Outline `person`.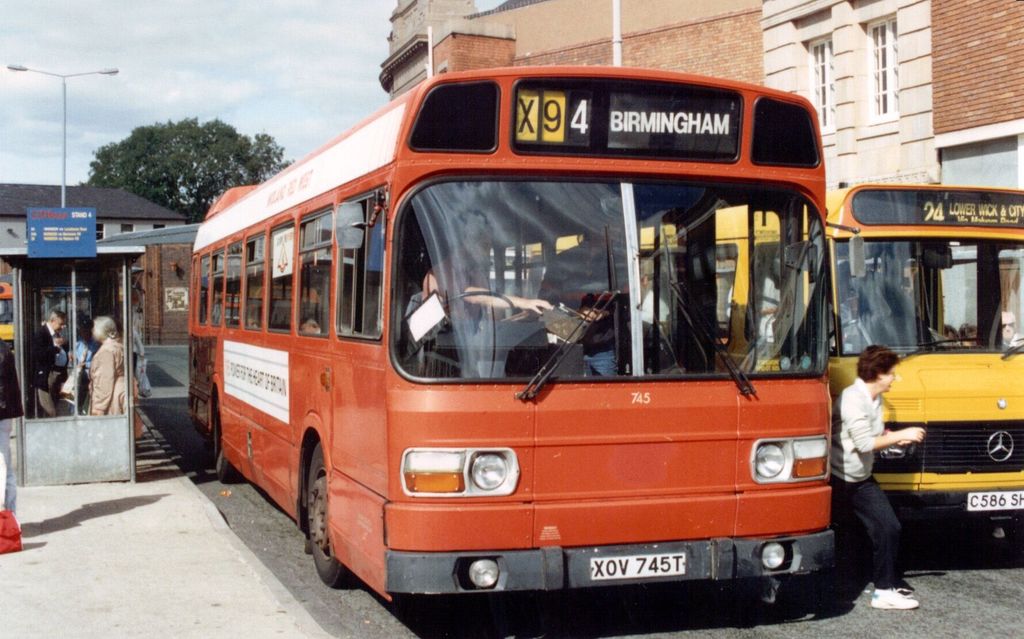
Outline: BBox(838, 312, 918, 618).
